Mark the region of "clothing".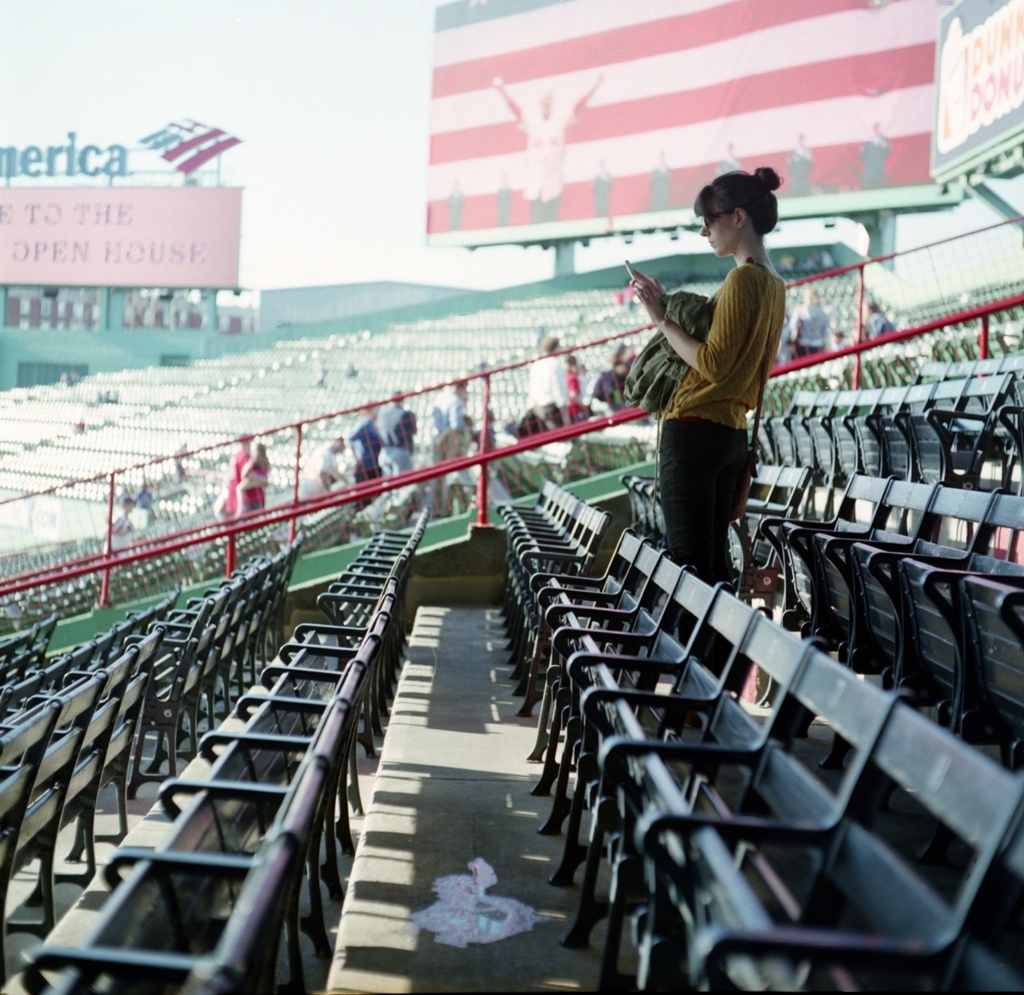
Region: <bbox>584, 362, 647, 417</bbox>.
